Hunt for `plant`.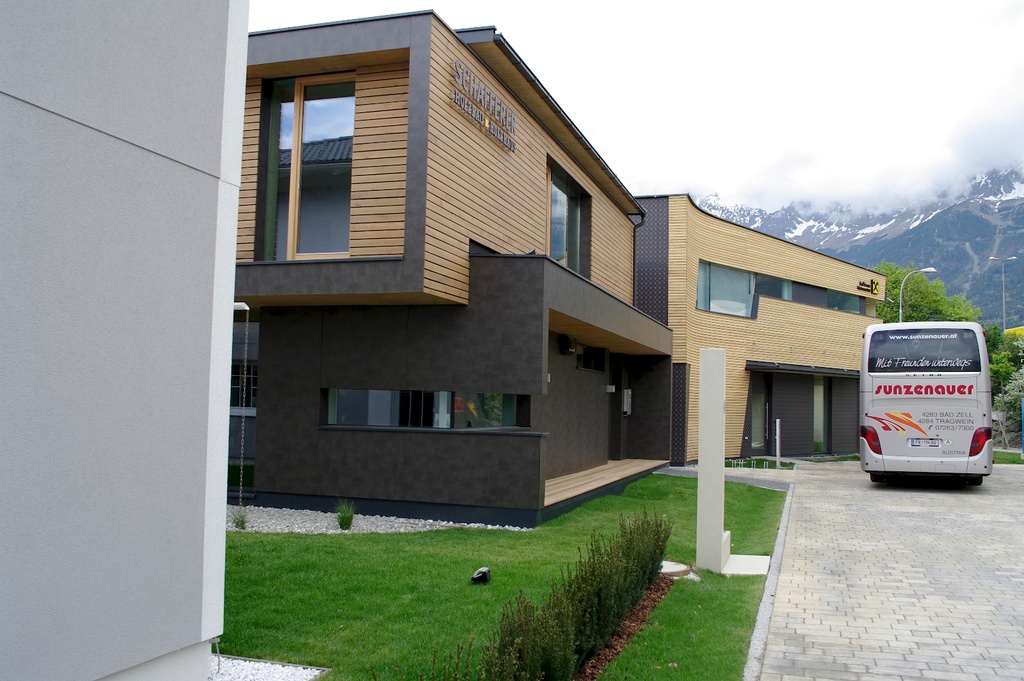
Hunted down at [left=229, top=510, right=254, bottom=533].
